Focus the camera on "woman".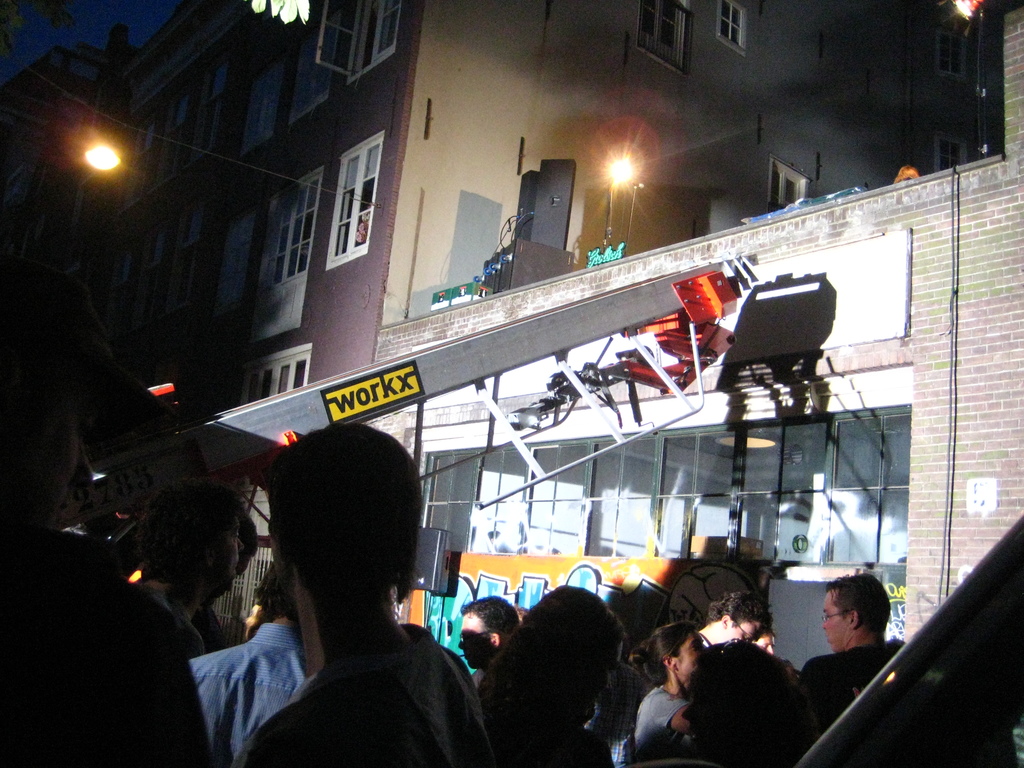
Focus region: <box>458,580,655,766</box>.
